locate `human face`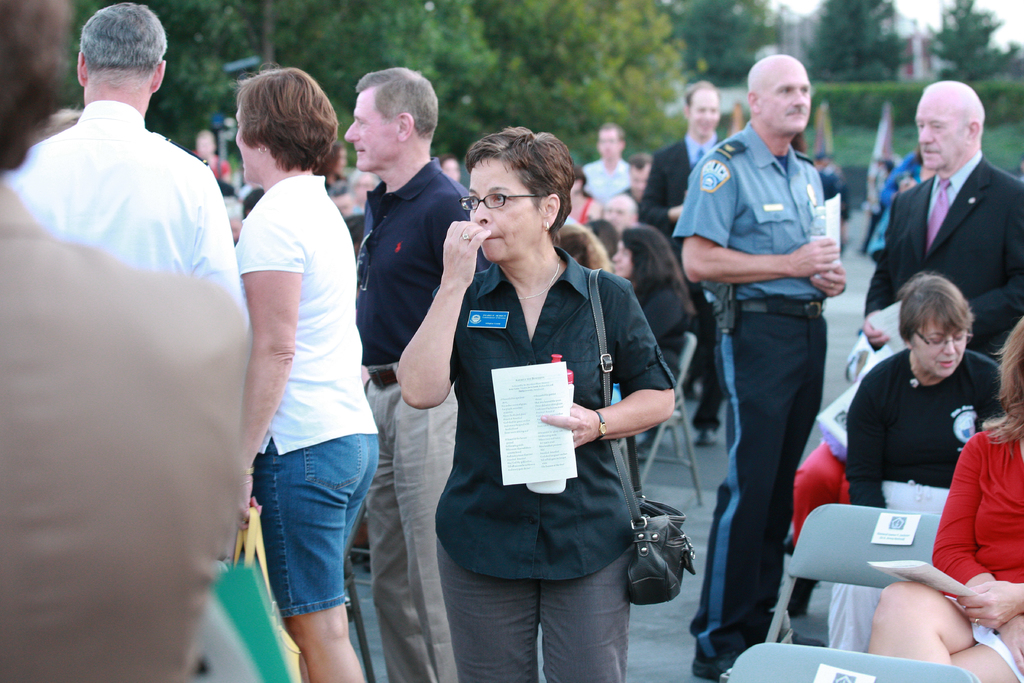
locate(468, 158, 541, 266)
